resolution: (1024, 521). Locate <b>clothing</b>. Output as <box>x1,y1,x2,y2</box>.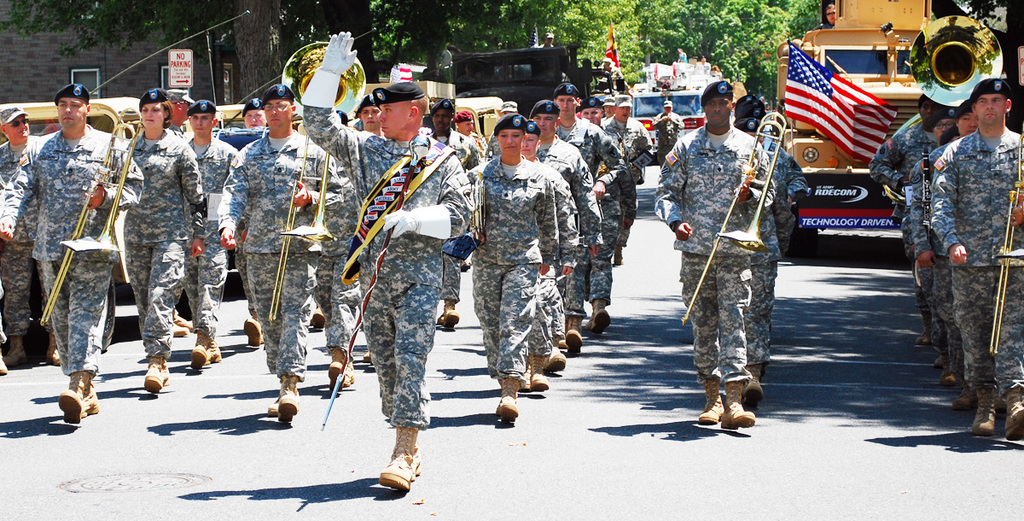
<box>924,136,958,376</box>.
